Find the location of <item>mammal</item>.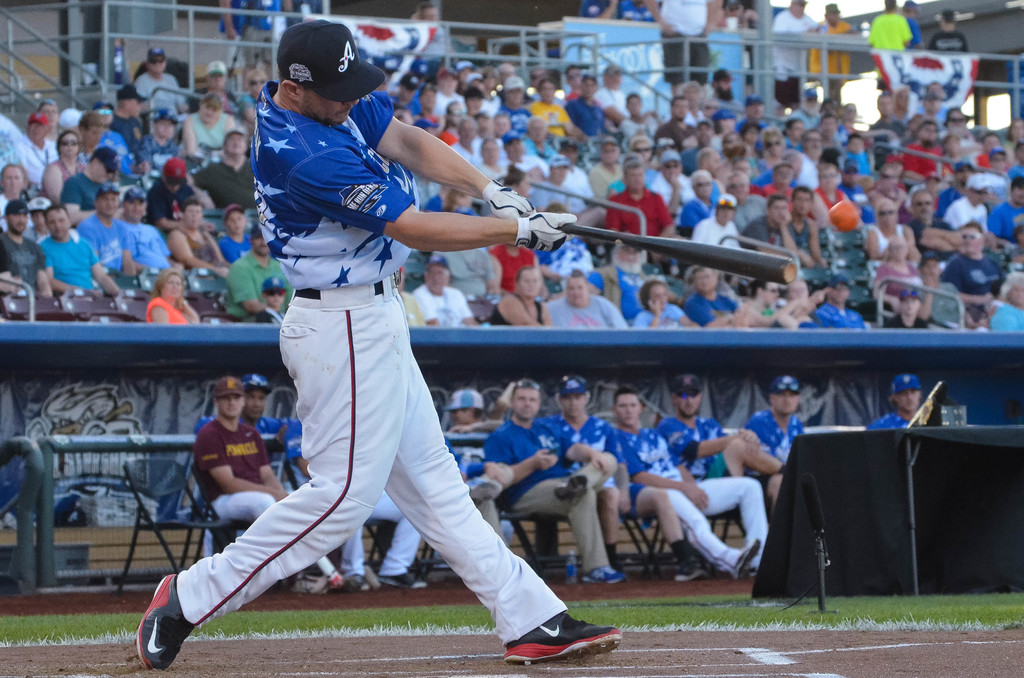
Location: x1=654, y1=375, x2=791, y2=474.
